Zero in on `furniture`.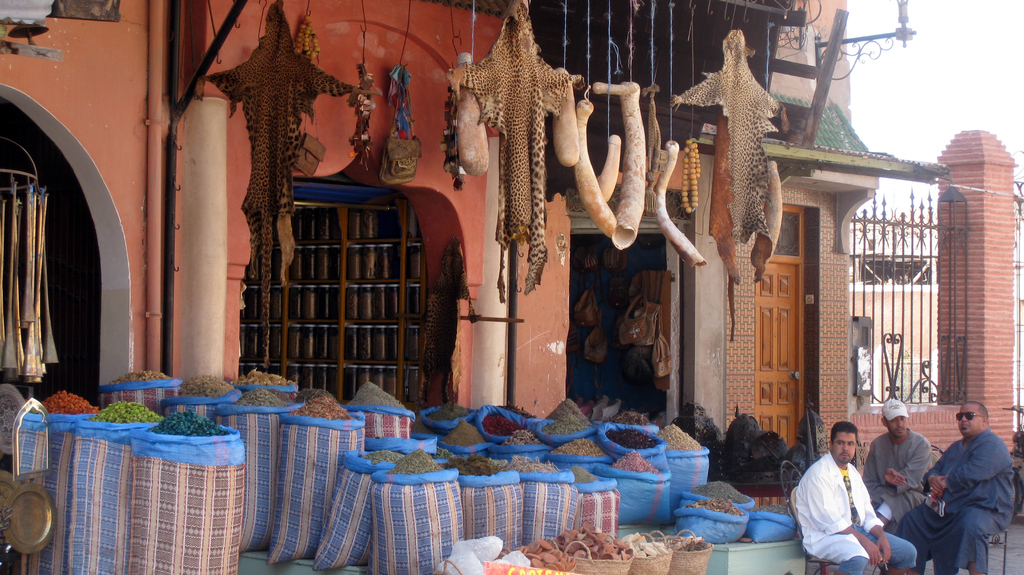
Zeroed in: rect(237, 521, 808, 574).
